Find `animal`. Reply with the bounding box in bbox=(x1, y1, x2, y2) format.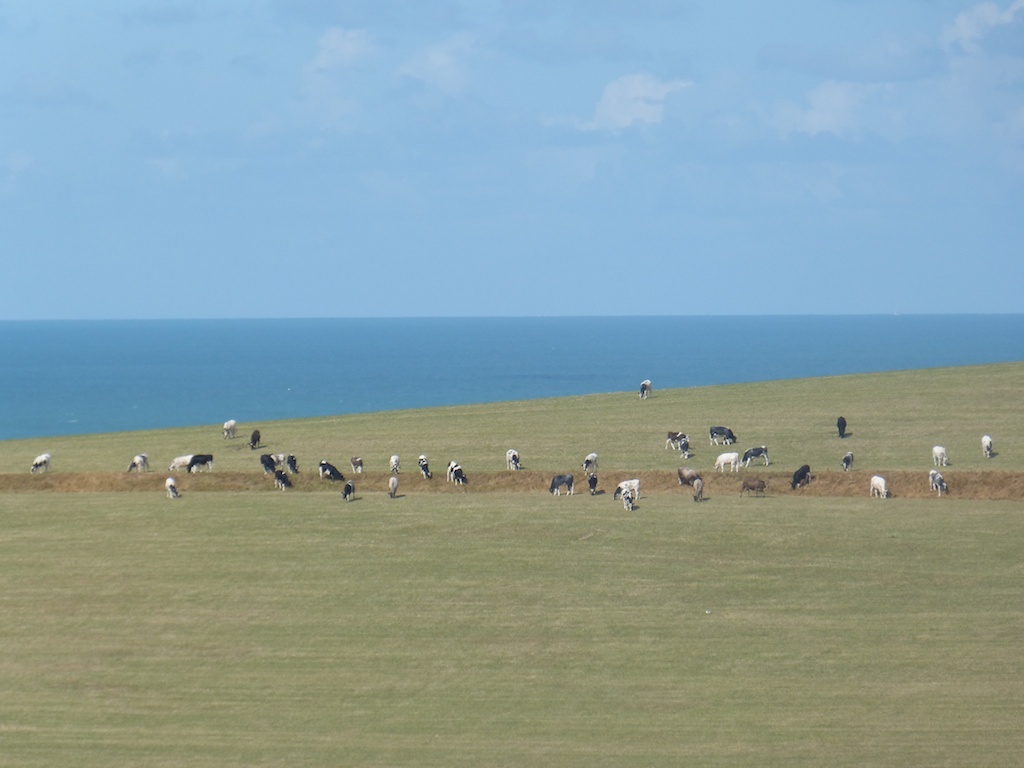
bbox=(27, 453, 49, 477).
